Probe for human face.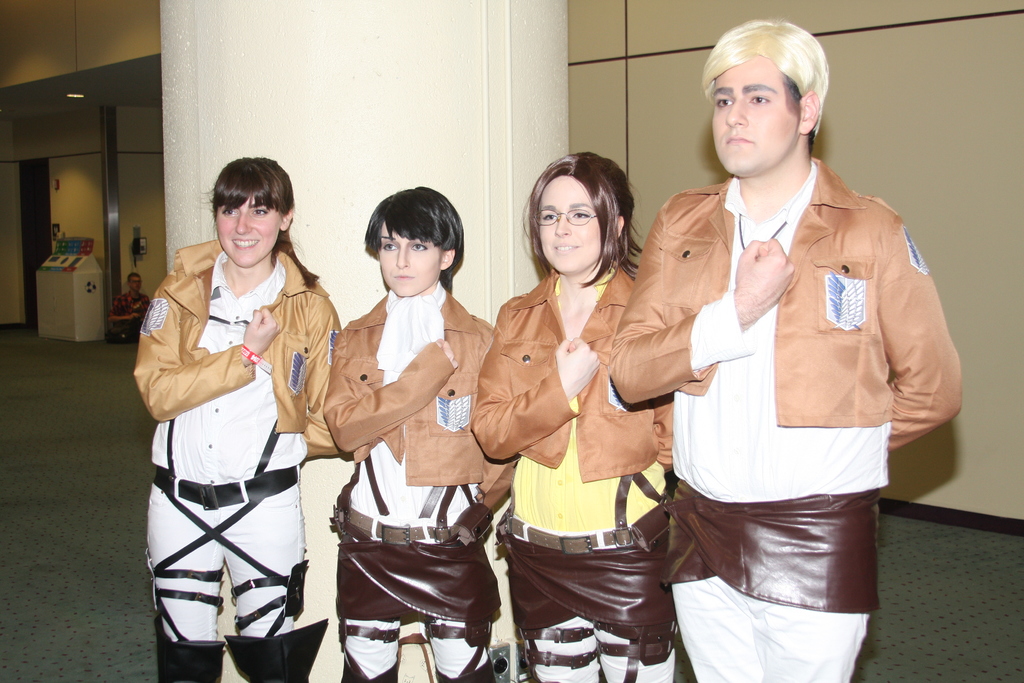
Probe result: bbox(540, 174, 605, 273).
